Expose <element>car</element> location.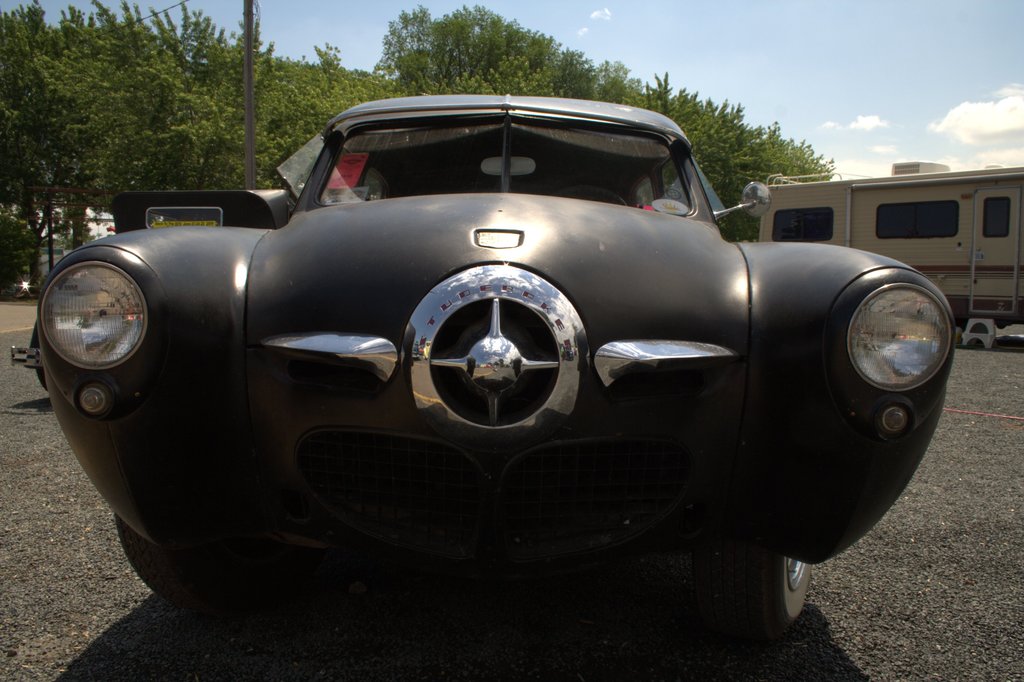
Exposed at [left=39, top=83, right=954, bottom=626].
